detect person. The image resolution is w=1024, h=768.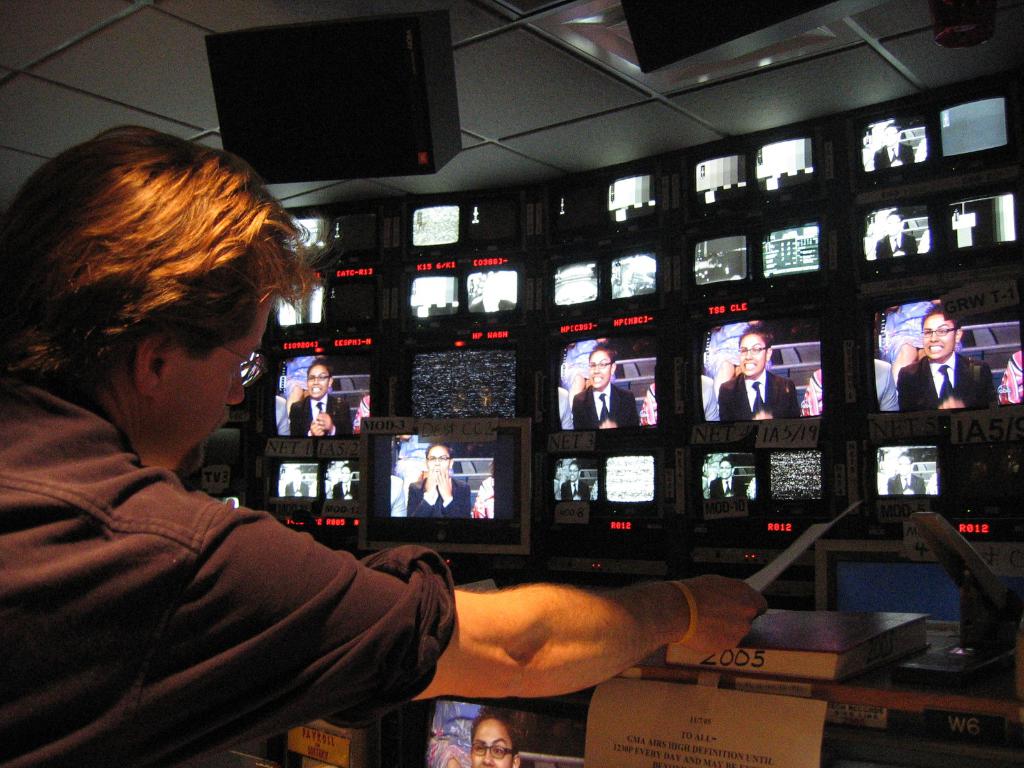
x1=290 y1=363 x2=354 y2=446.
